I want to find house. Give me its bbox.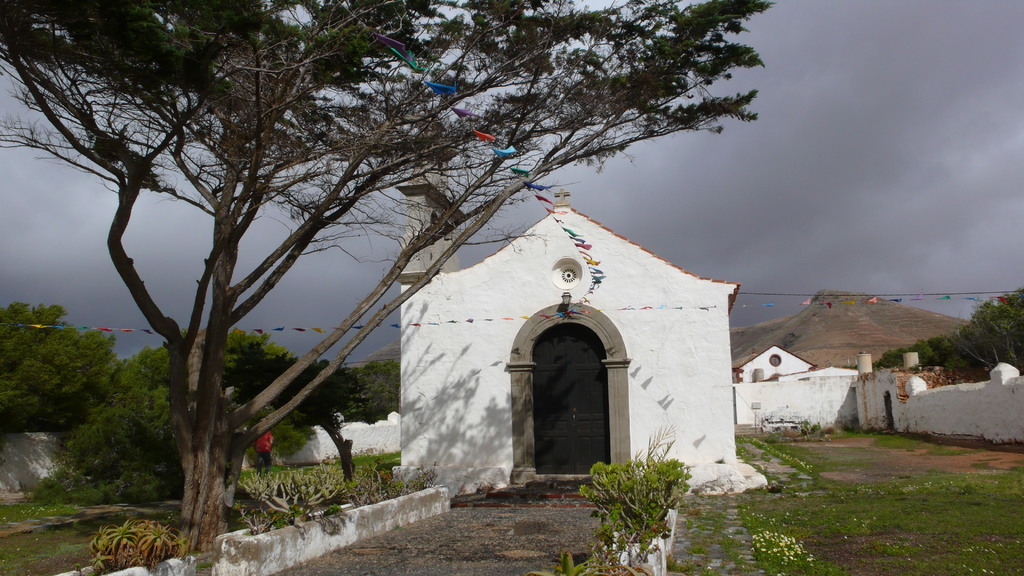
detection(394, 191, 778, 486).
